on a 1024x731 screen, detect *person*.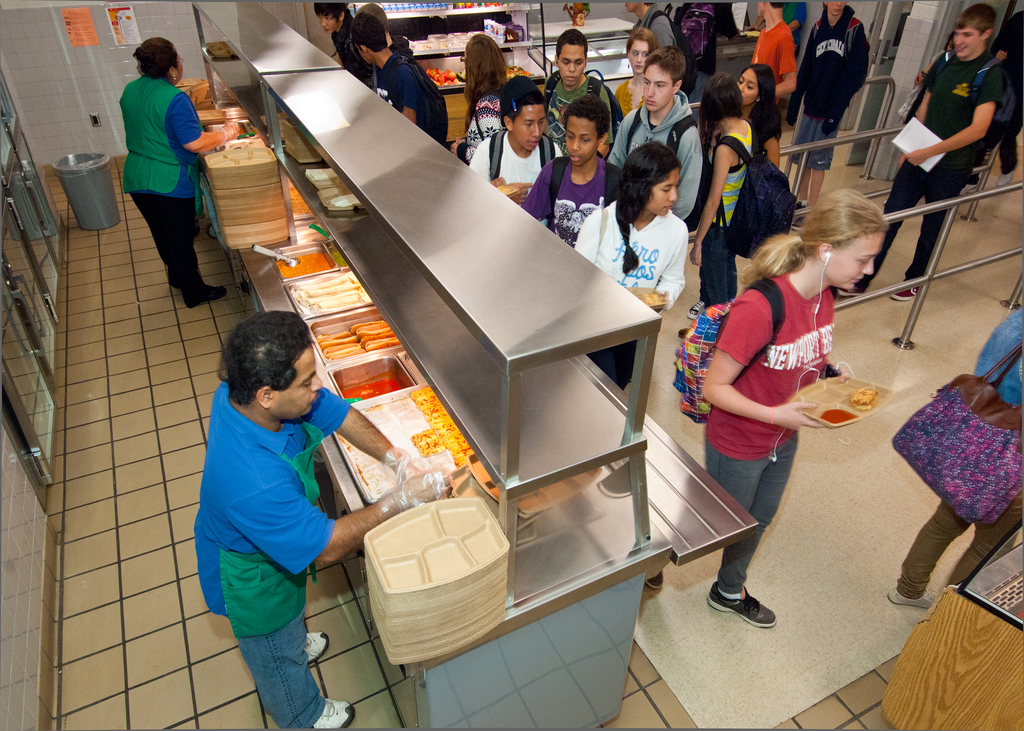
732, 57, 787, 174.
